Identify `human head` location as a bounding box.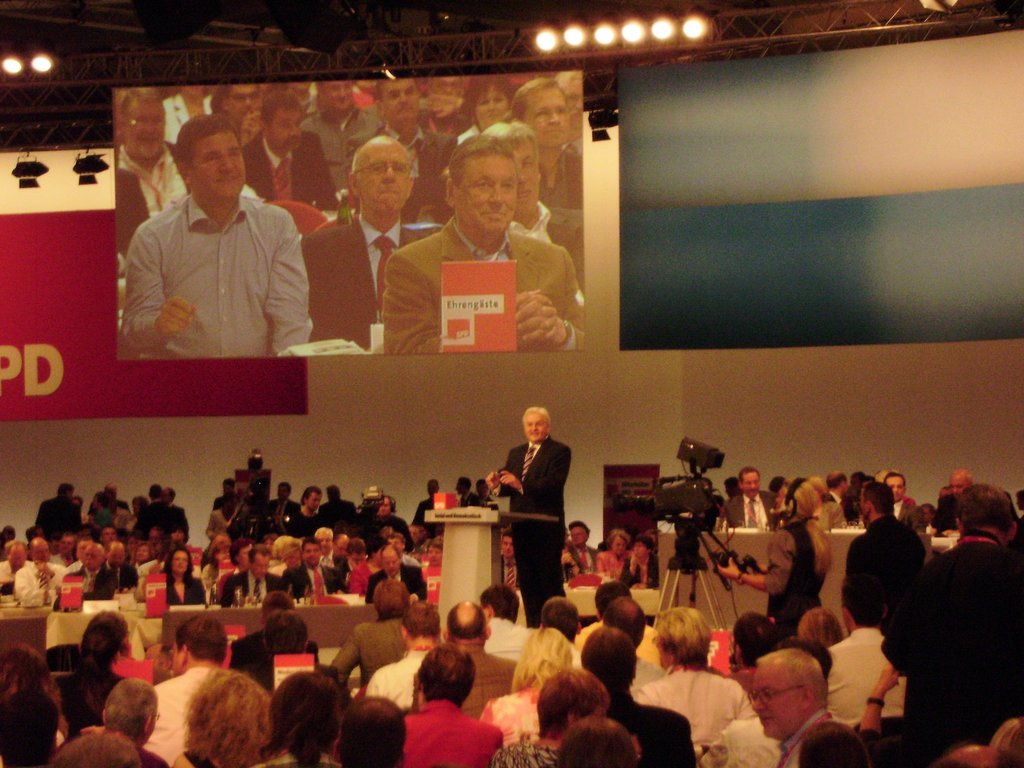
512 77 573 151.
